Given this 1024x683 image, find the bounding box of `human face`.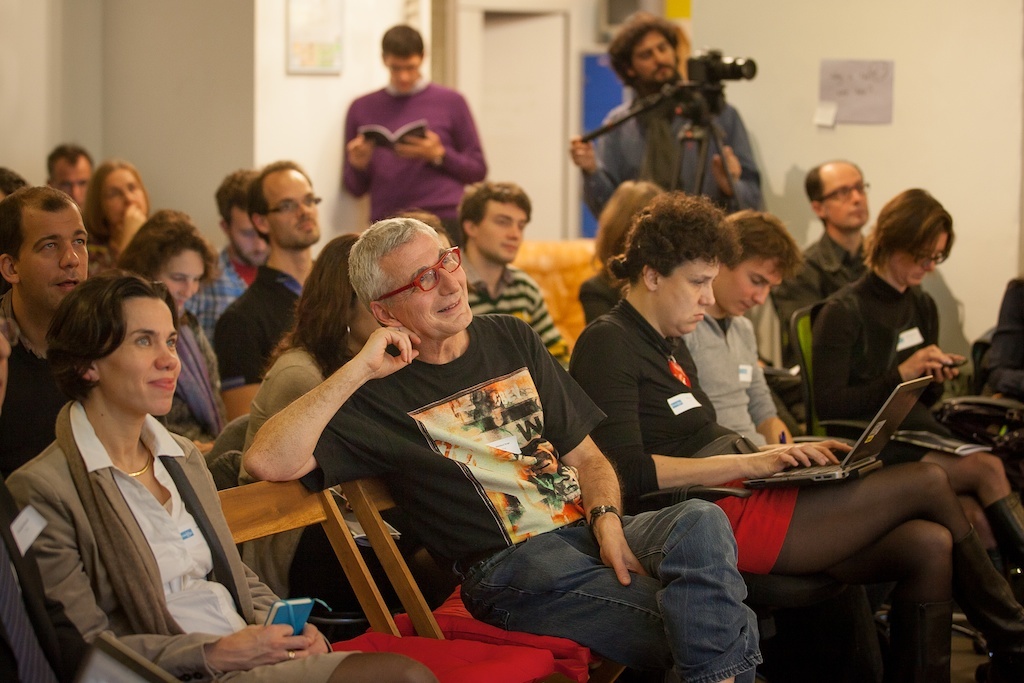
386:55:421:91.
